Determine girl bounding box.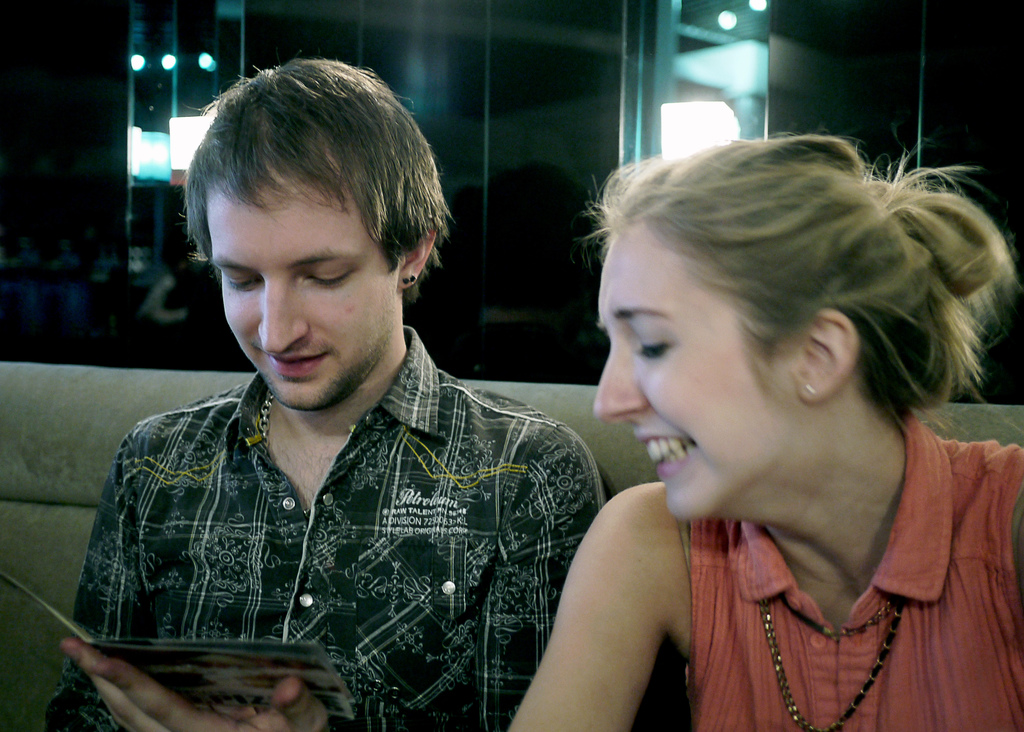
Determined: bbox(509, 142, 1023, 731).
